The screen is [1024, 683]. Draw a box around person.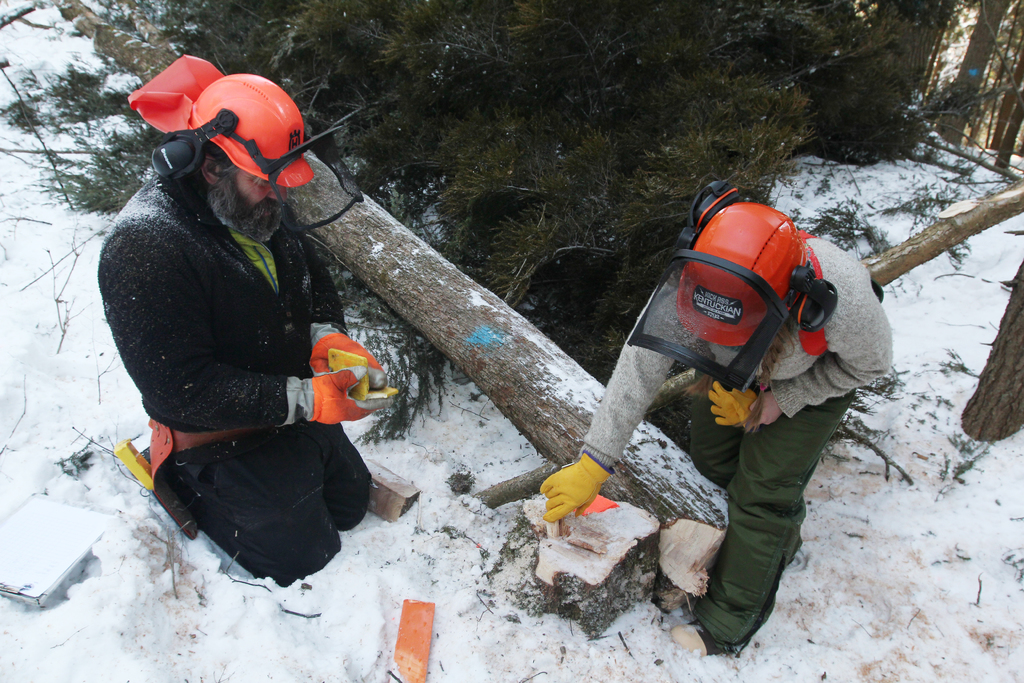
crop(98, 55, 394, 579).
